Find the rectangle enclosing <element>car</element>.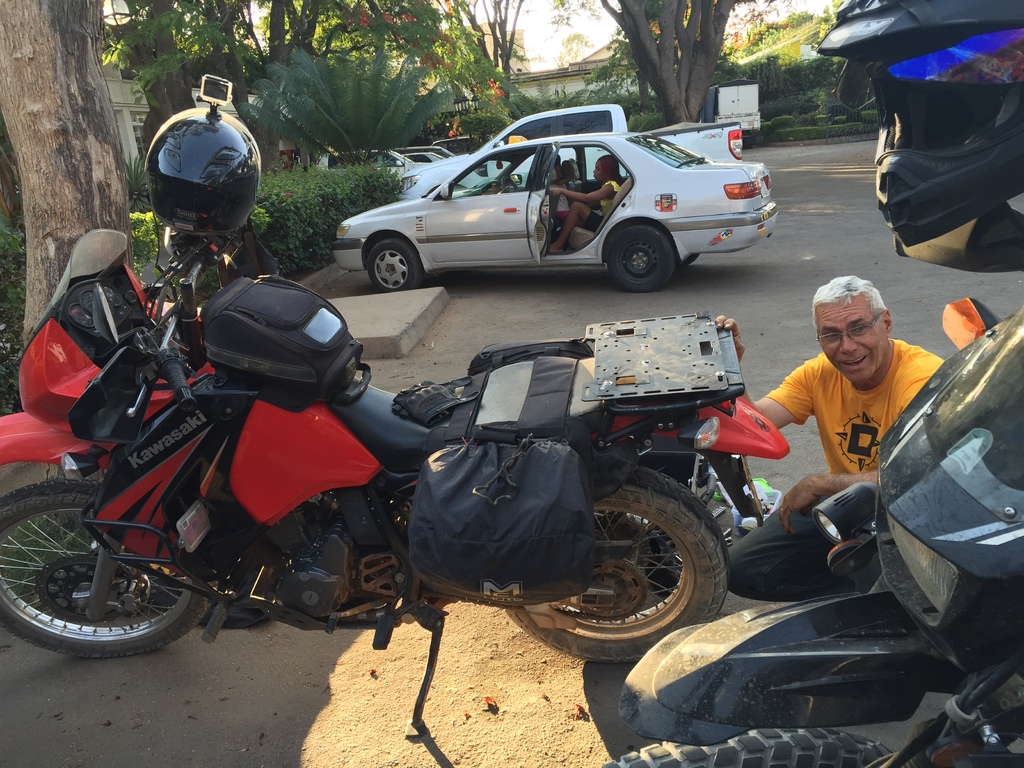
Rect(332, 132, 788, 287).
